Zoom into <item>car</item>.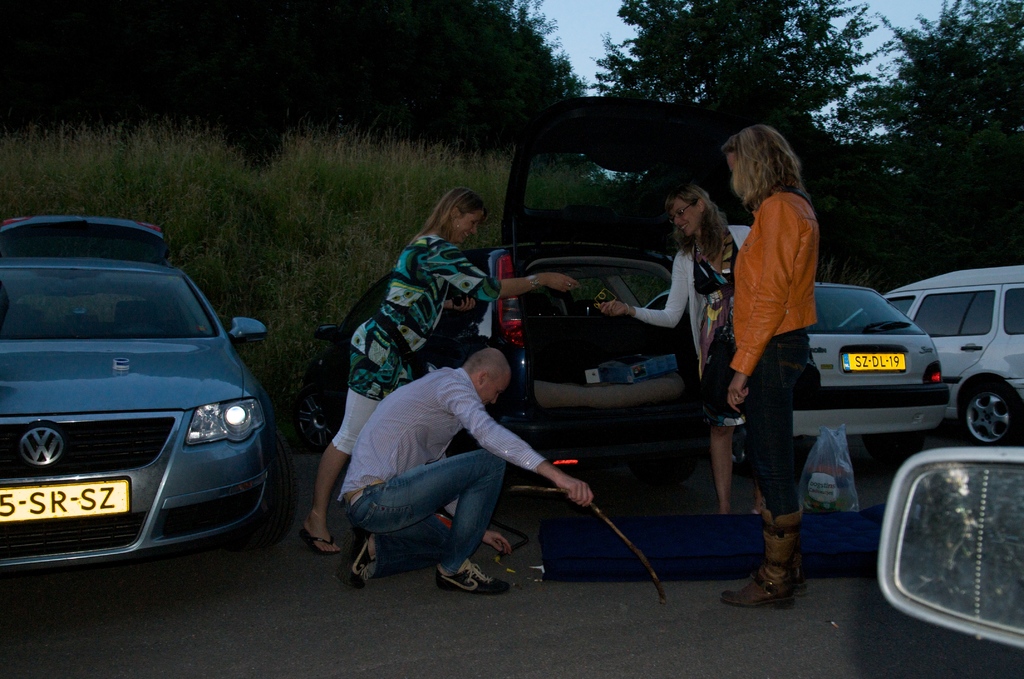
Zoom target: locate(0, 218, 300, 591).
